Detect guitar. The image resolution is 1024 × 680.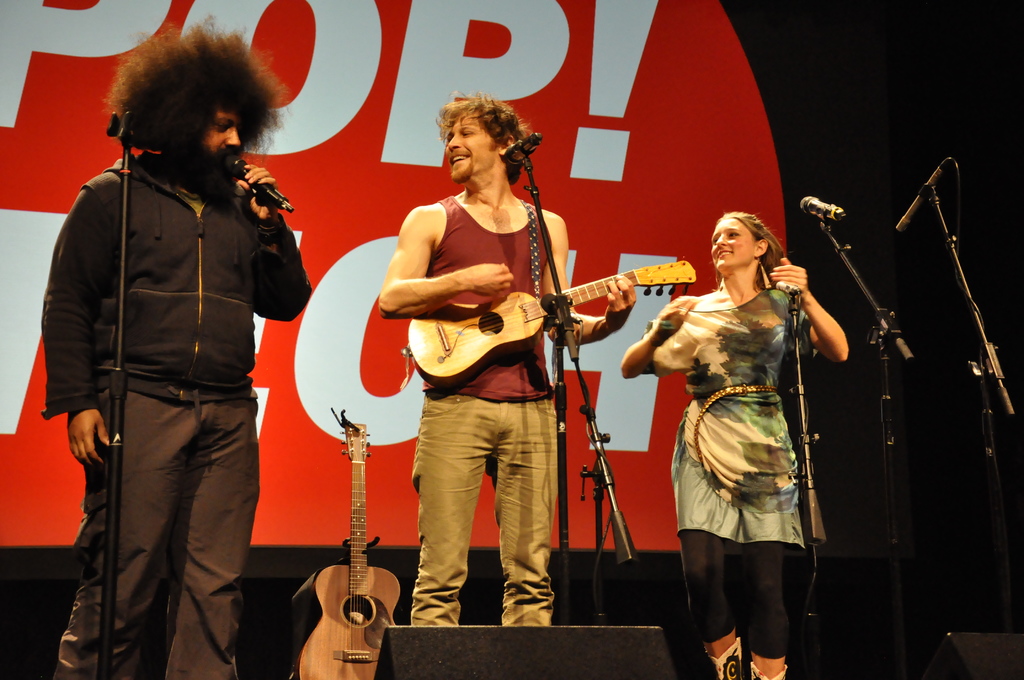
pyautogui.locateOnScreen(289, 405, 401, 679).
